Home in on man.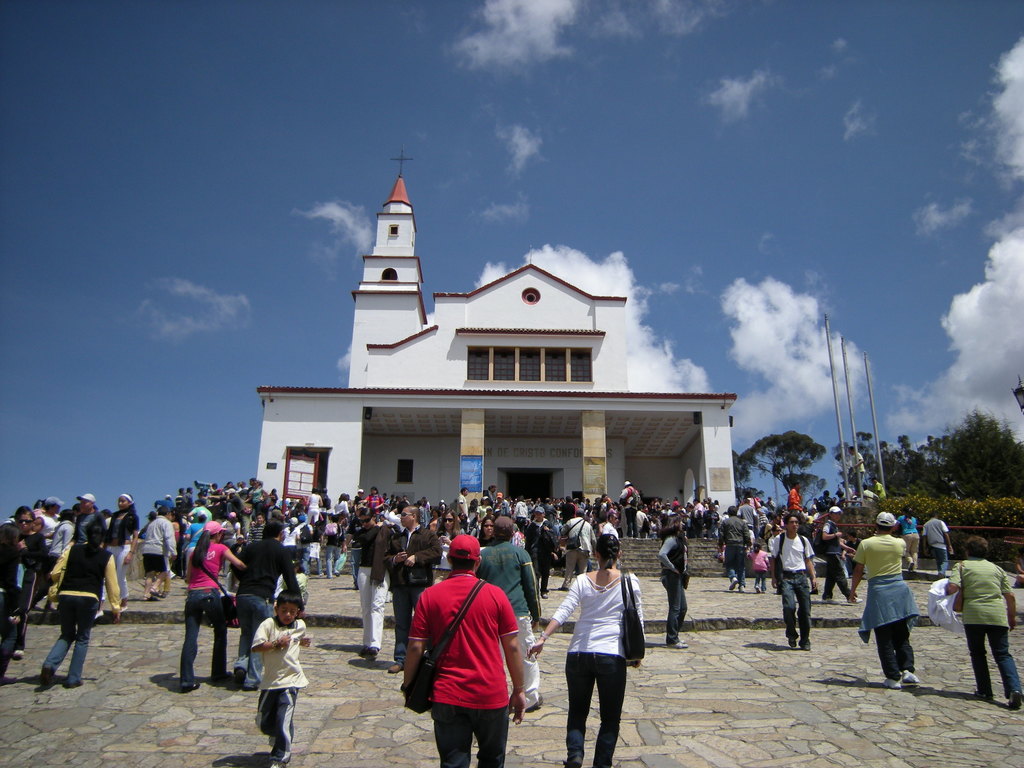
Homed in at [x1=555, y1=508, x2=597, y2=588].
